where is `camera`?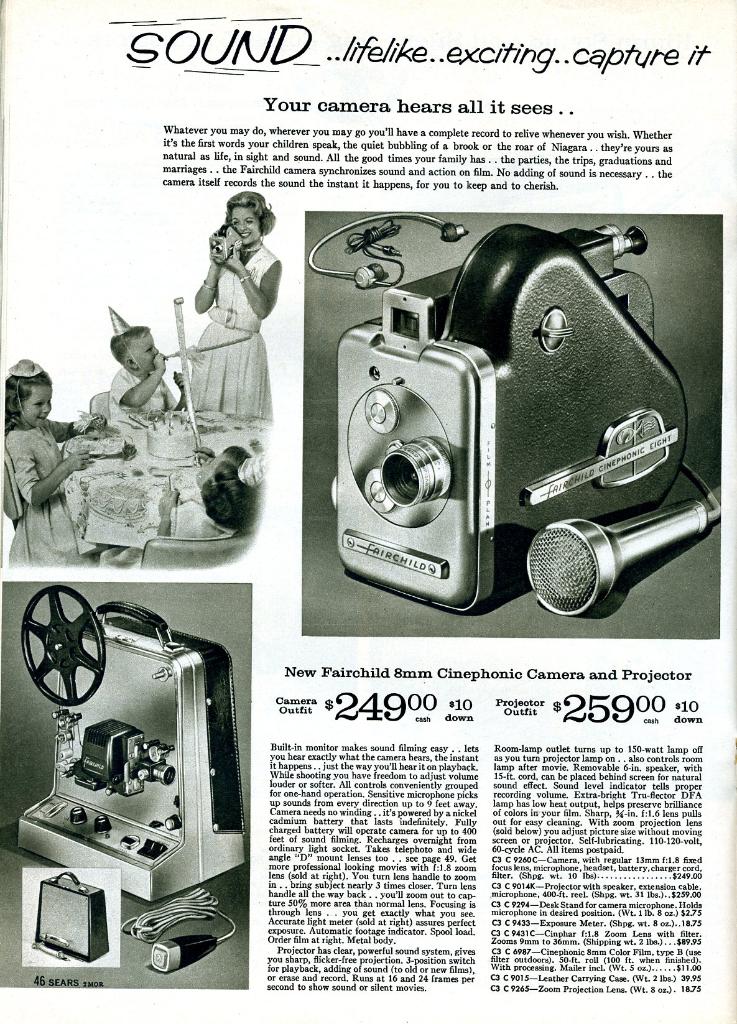
box(298, 229, 700, 631).
